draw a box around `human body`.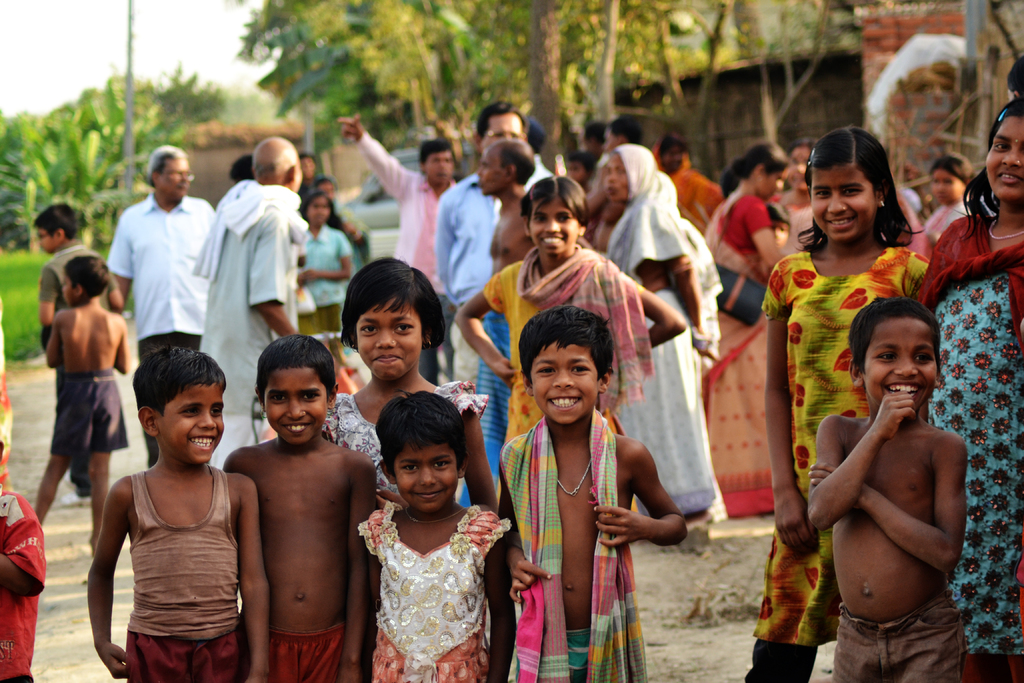
left=110, top=194, right=214, bottom=468.
